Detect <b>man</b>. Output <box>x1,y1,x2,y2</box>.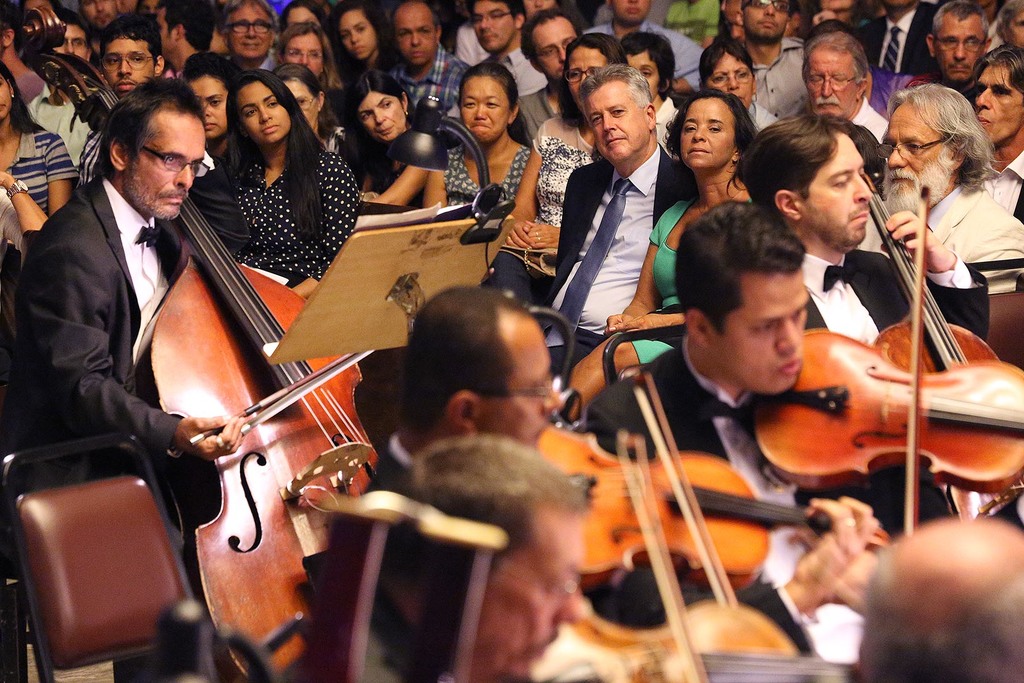
<box>19,74,246,682</box>.
